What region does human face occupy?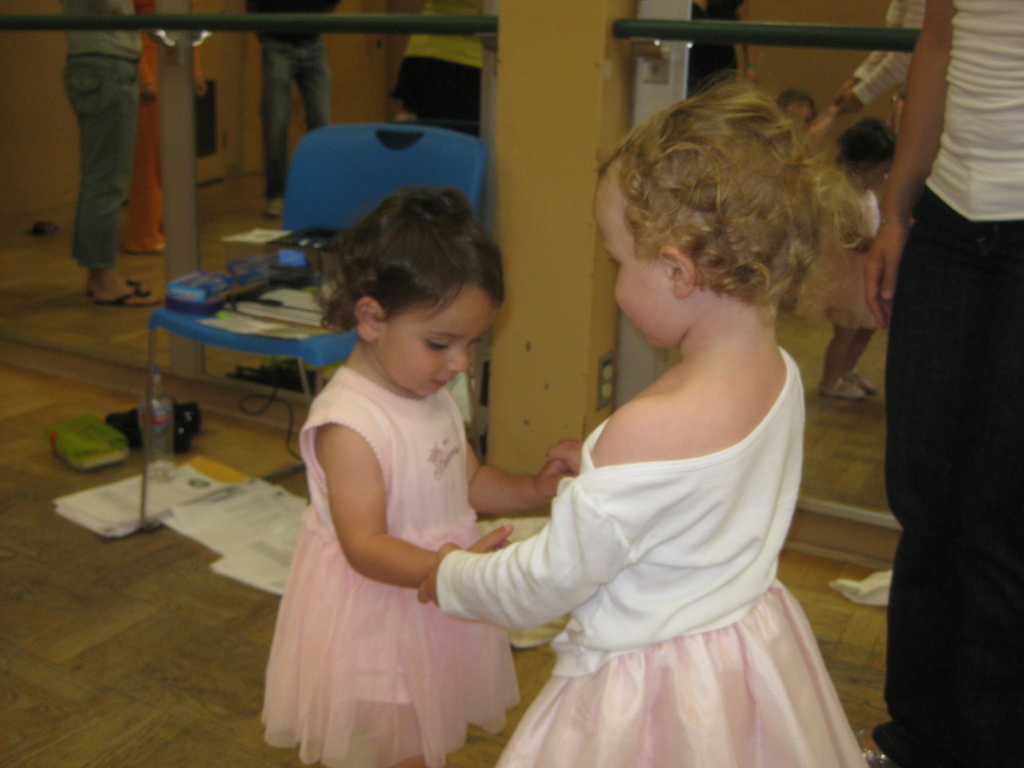
<box>593,177,668,349</box>.
